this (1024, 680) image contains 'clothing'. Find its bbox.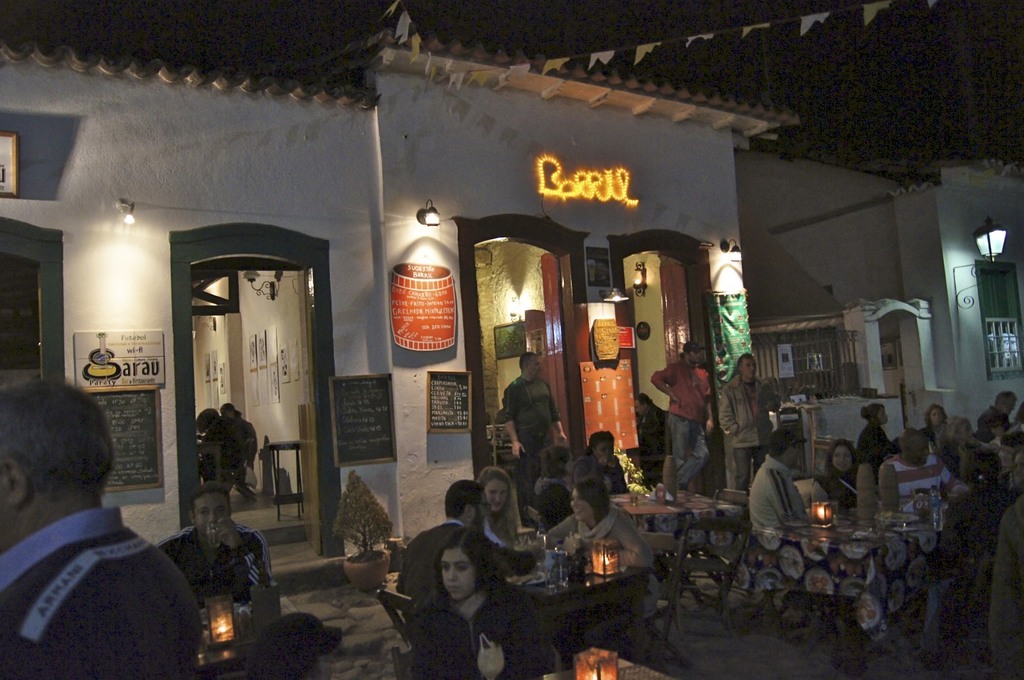
<box>412,588,560,679</box>.
